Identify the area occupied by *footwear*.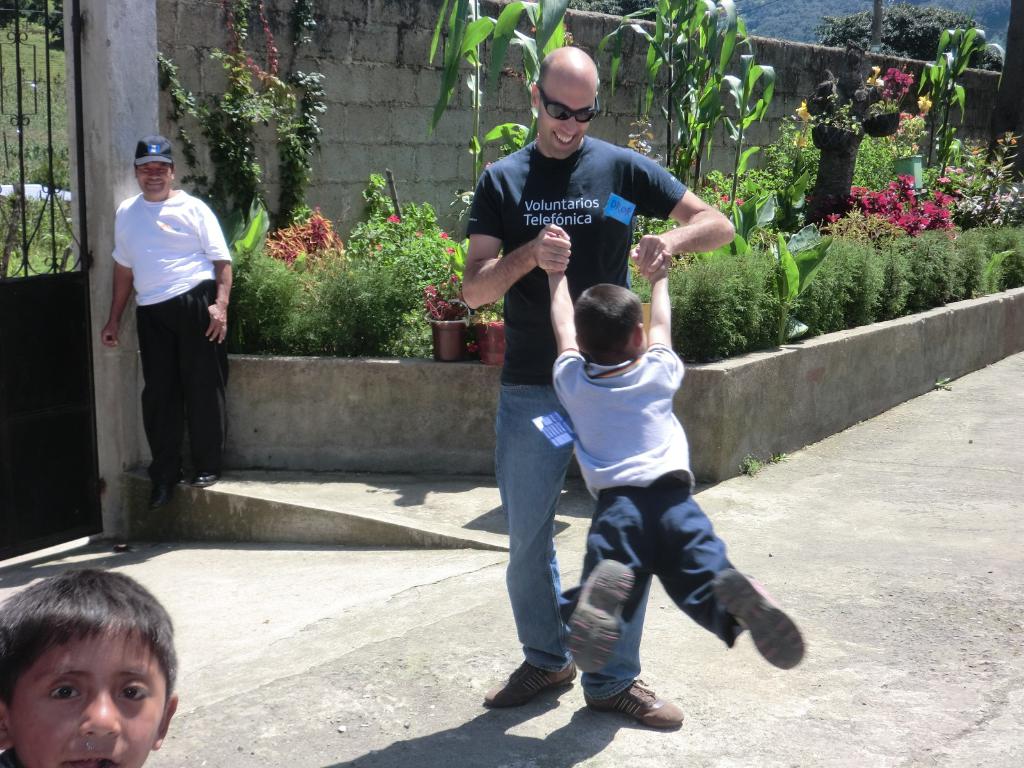
Area: 584, 676, 685, 728.
